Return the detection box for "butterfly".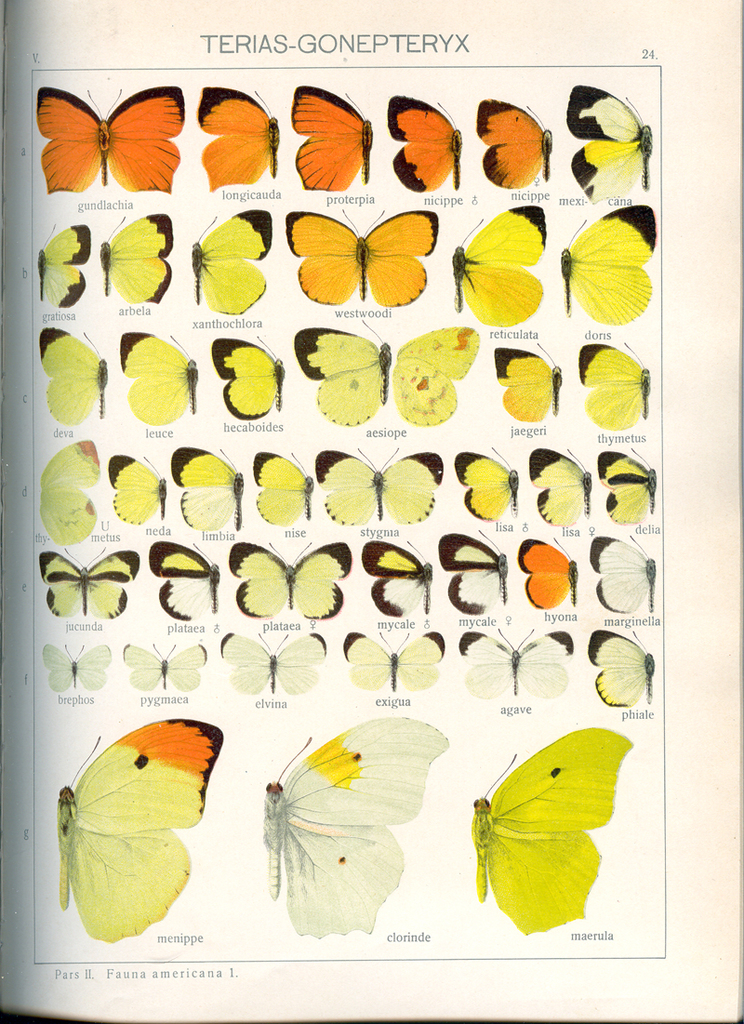
291:86:381:192.
